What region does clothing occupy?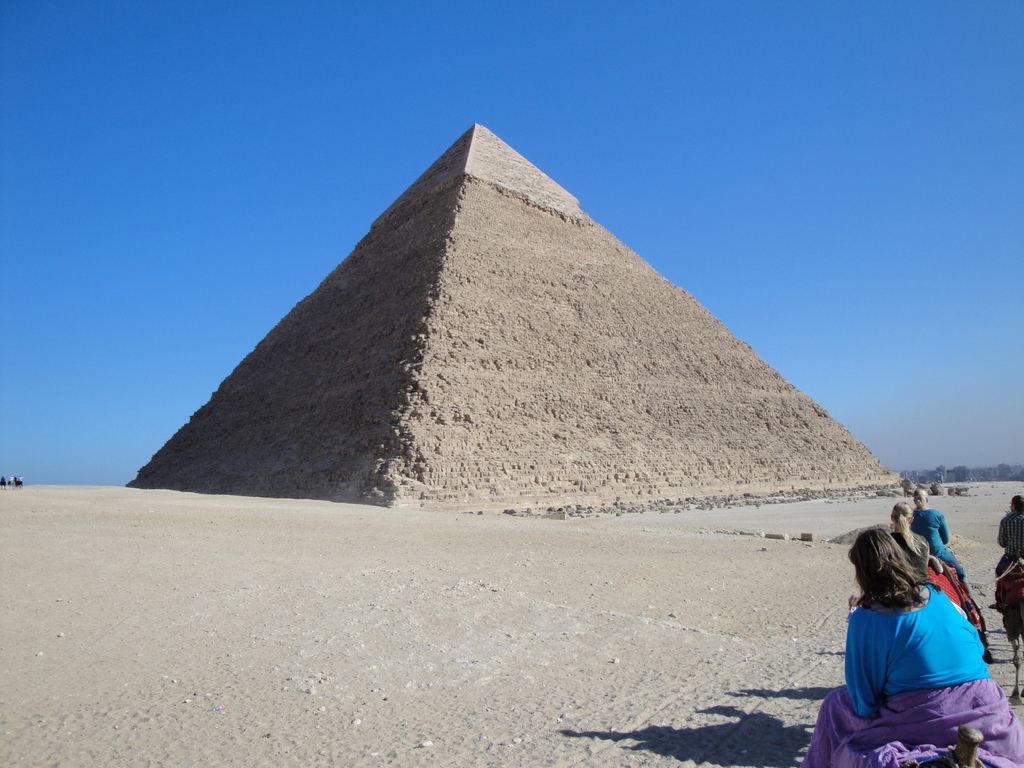
[808,593,1023,767].
